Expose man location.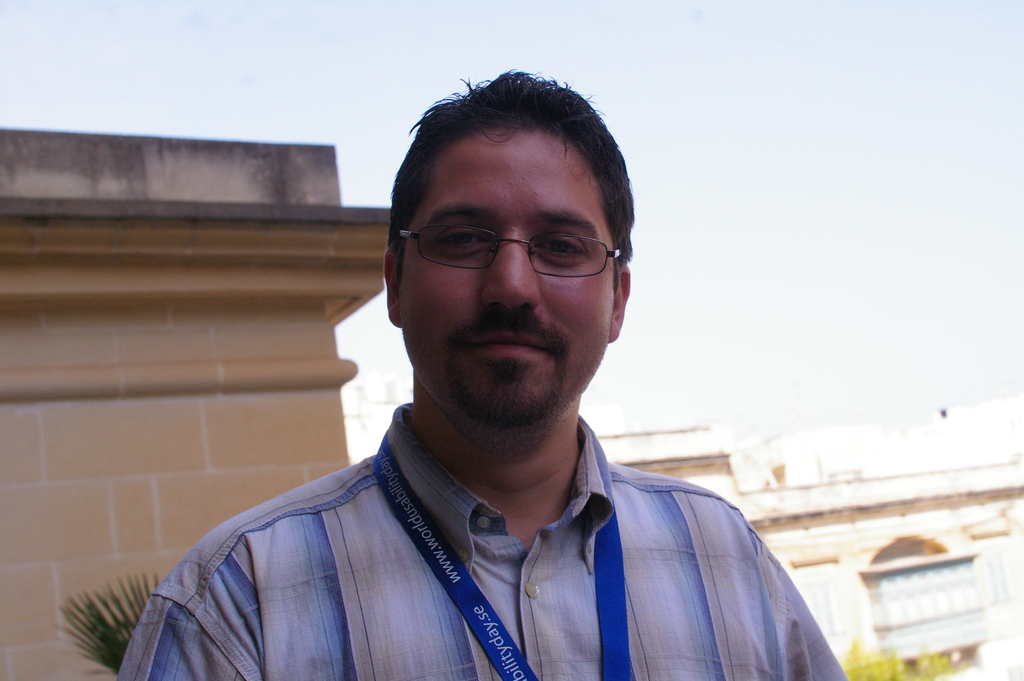
Exposed at left=108, top=78, right=866, bottom=662.
